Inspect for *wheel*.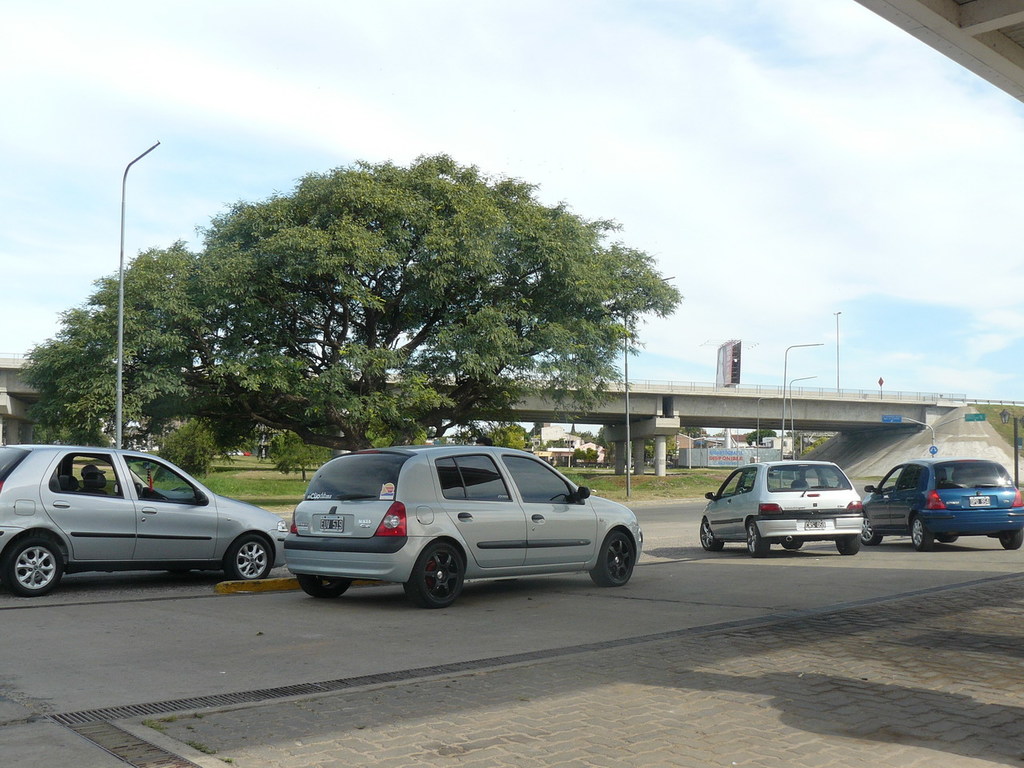
Inspection: <region>866, 516, 883, 542</region>.
